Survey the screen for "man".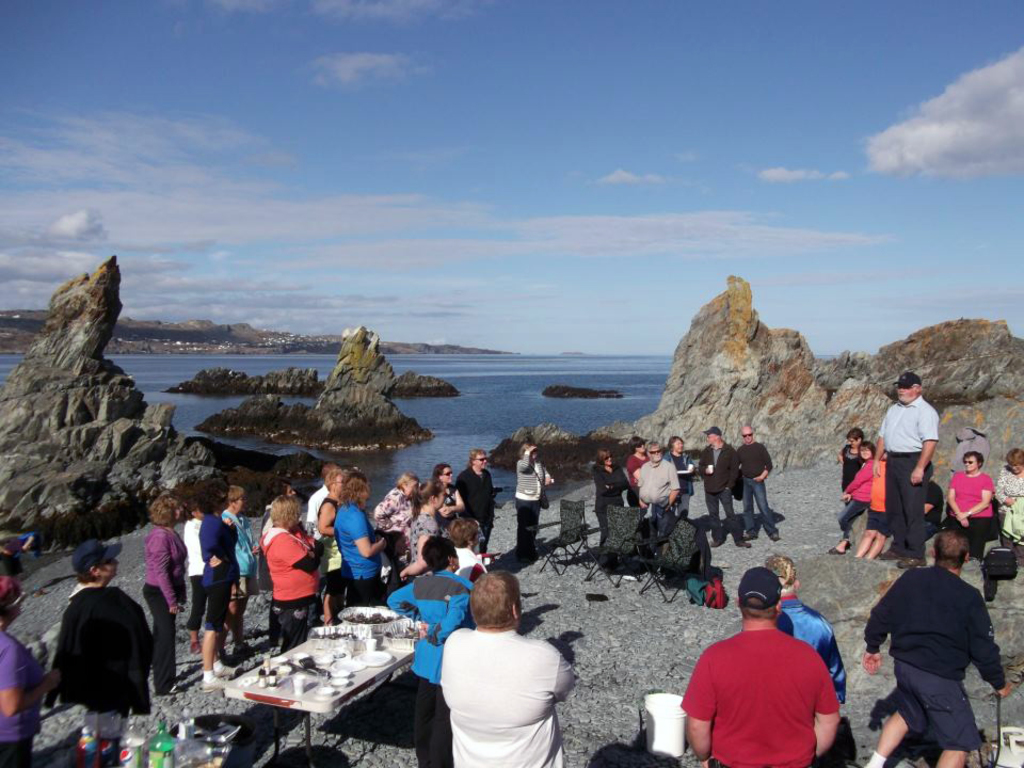
Survey found: 729/431/793/547.
